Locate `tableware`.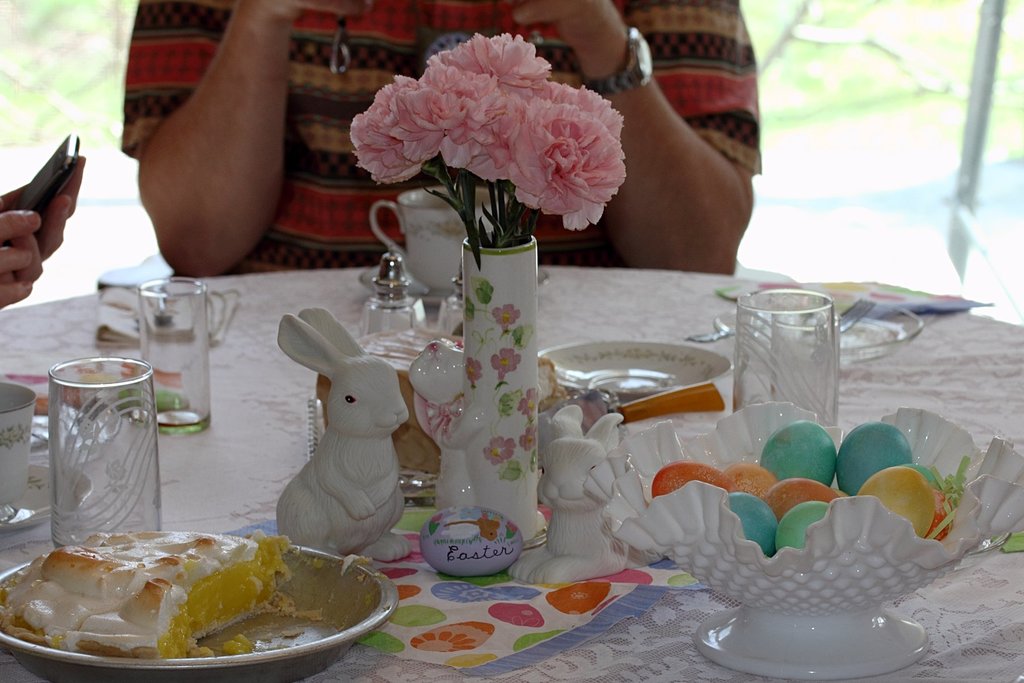
Bounding box: left=0, top=541, right=403, bottom=682.
